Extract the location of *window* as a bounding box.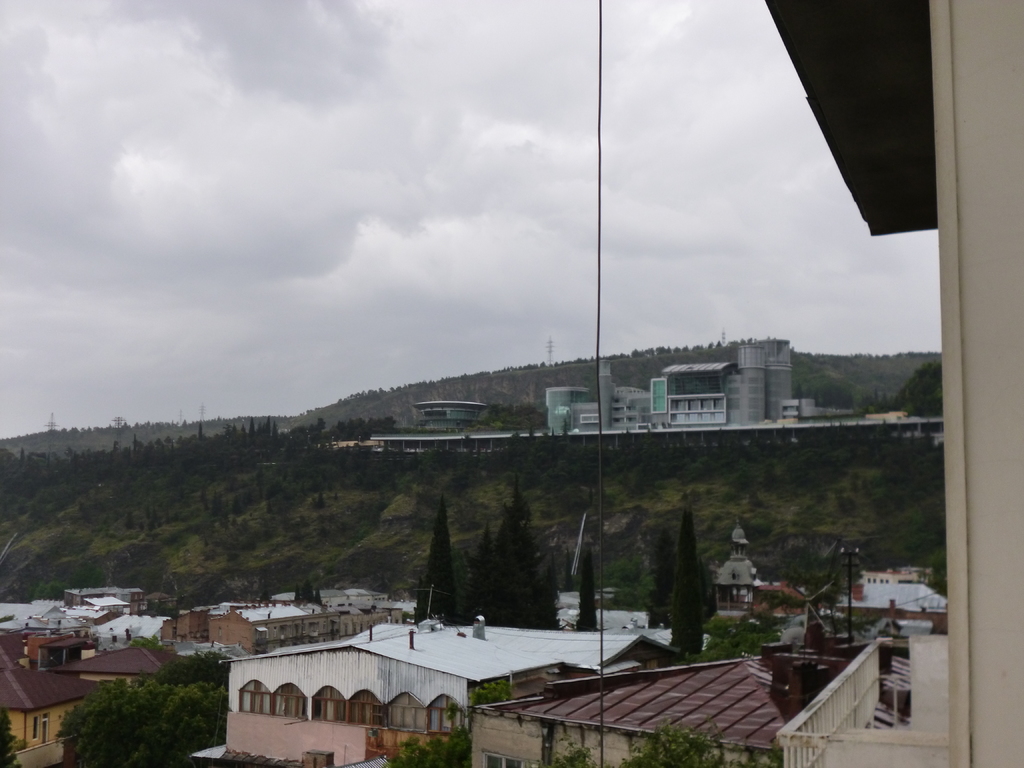
l=303, t=685, r=345, b=726.
